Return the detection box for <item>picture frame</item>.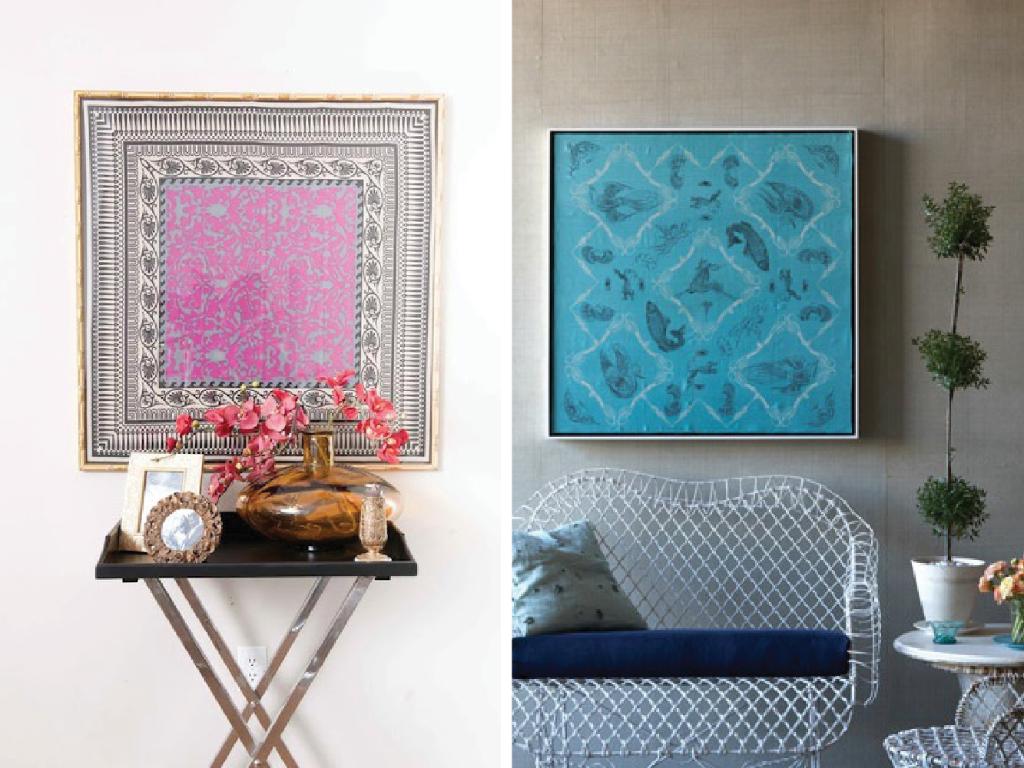
119:453:206:551.
